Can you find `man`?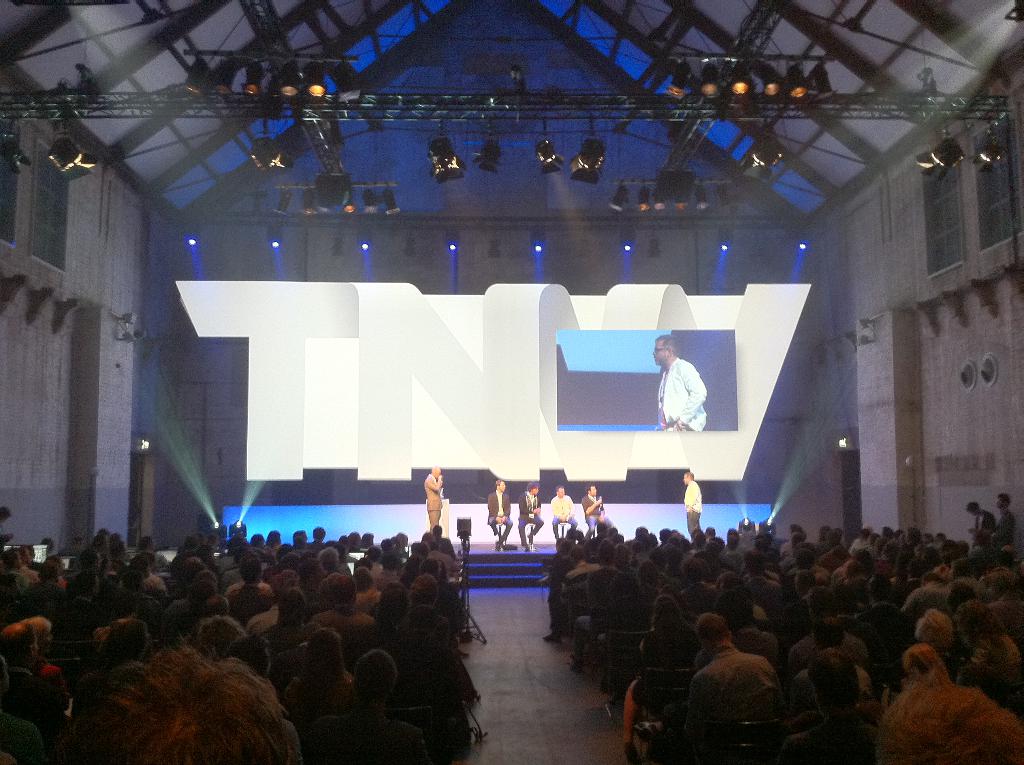
Yes, bounding box: <region>961, 499, 1001, 542</region>.
